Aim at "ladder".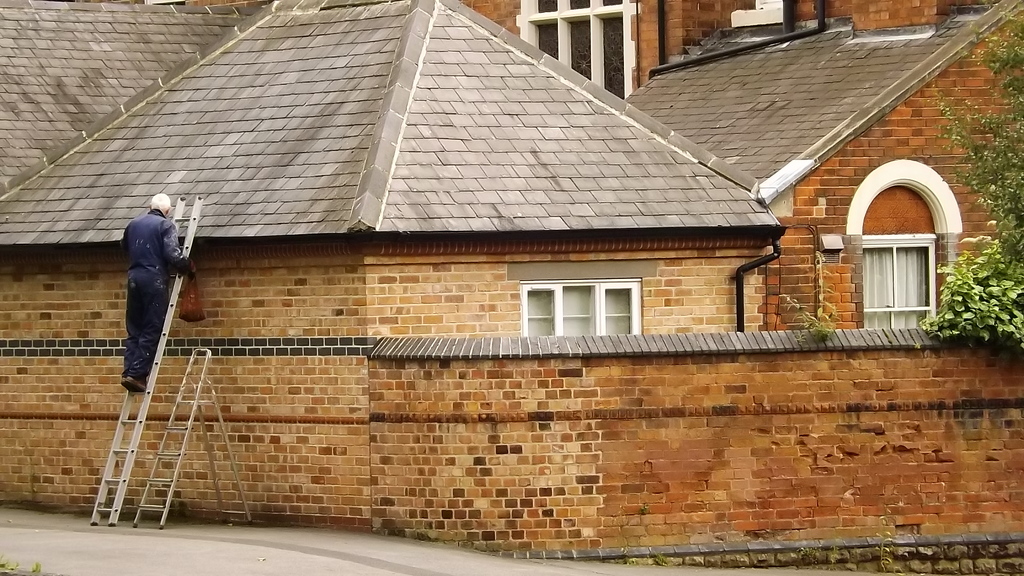
Aimed at <bbox>89, 193, 204, 526</bbox>.
